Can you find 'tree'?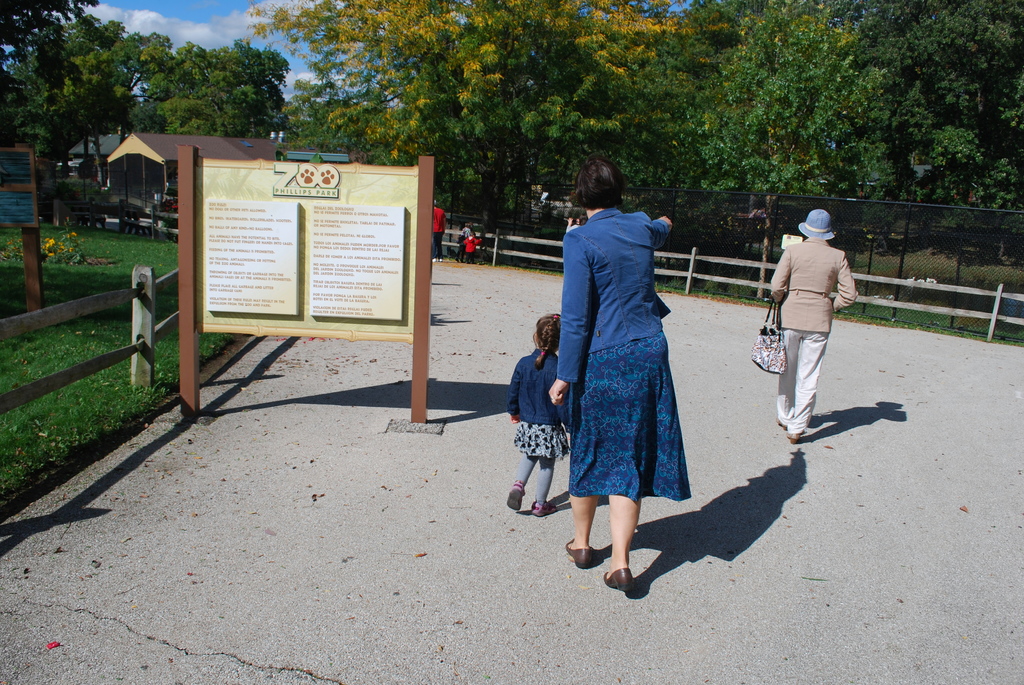
Yes, bounding box: [x1=99, y1=42, x2=317, y2=139].
